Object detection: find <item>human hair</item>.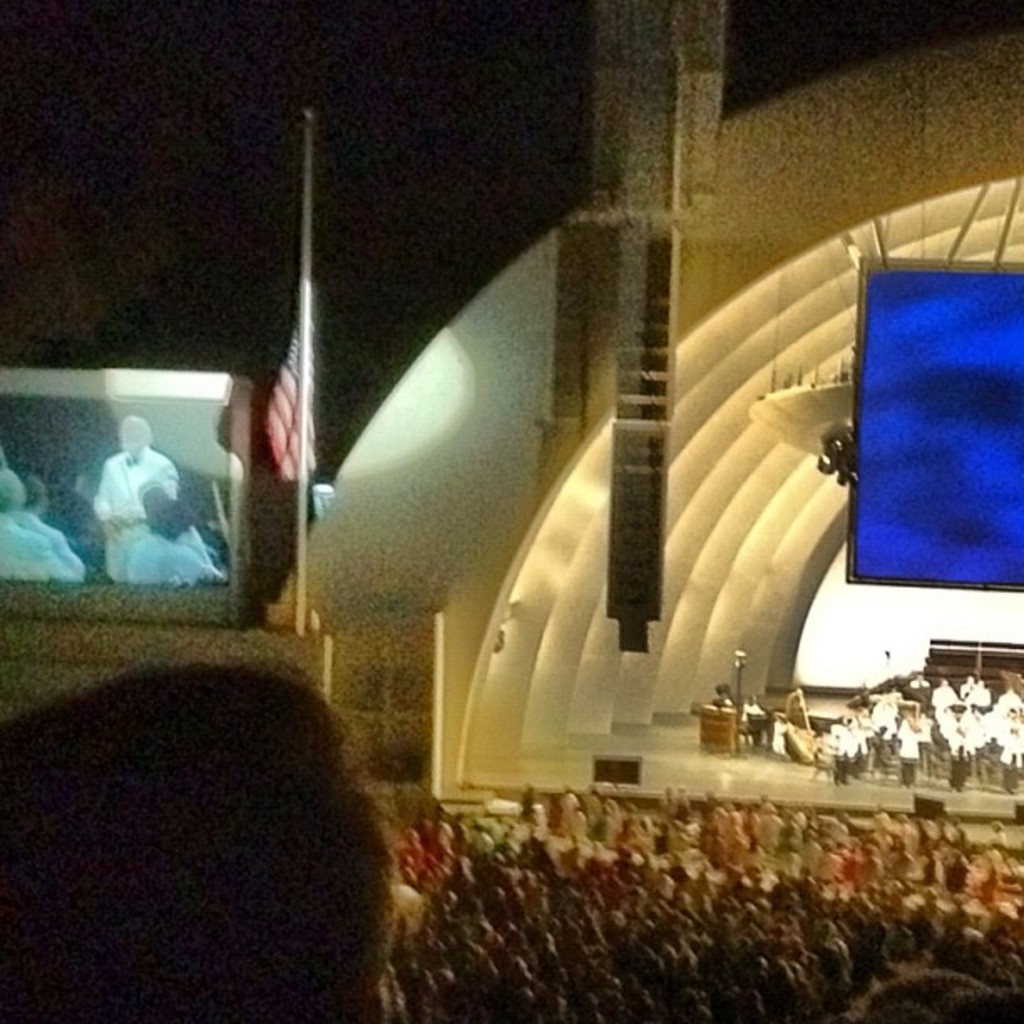
pyautogui.locateOnScreen(0, 641, 470, 1023).
